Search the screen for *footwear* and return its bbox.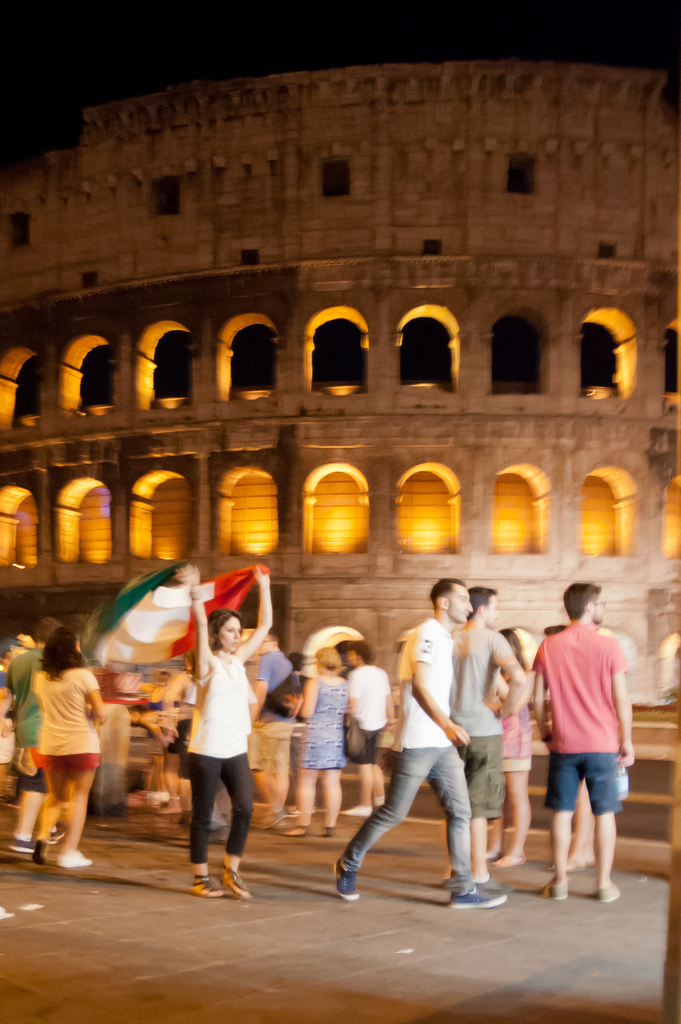
Found: x1=6 y1=830 x2=34 y2=854.
